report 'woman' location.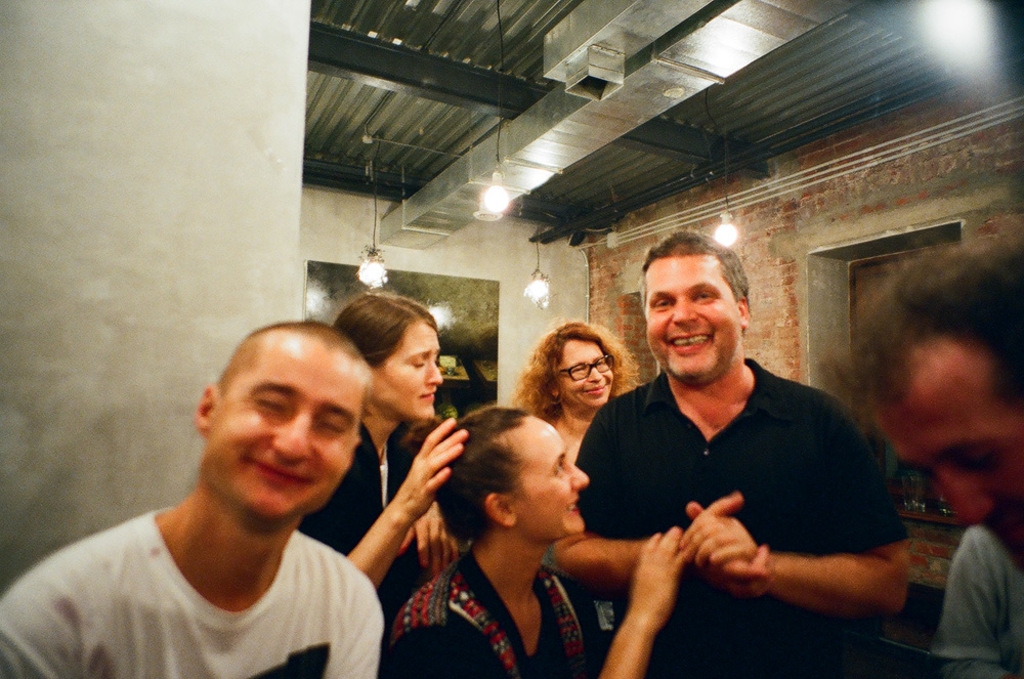
Report: x1=497 y1=315 x2=626 y2=521.
